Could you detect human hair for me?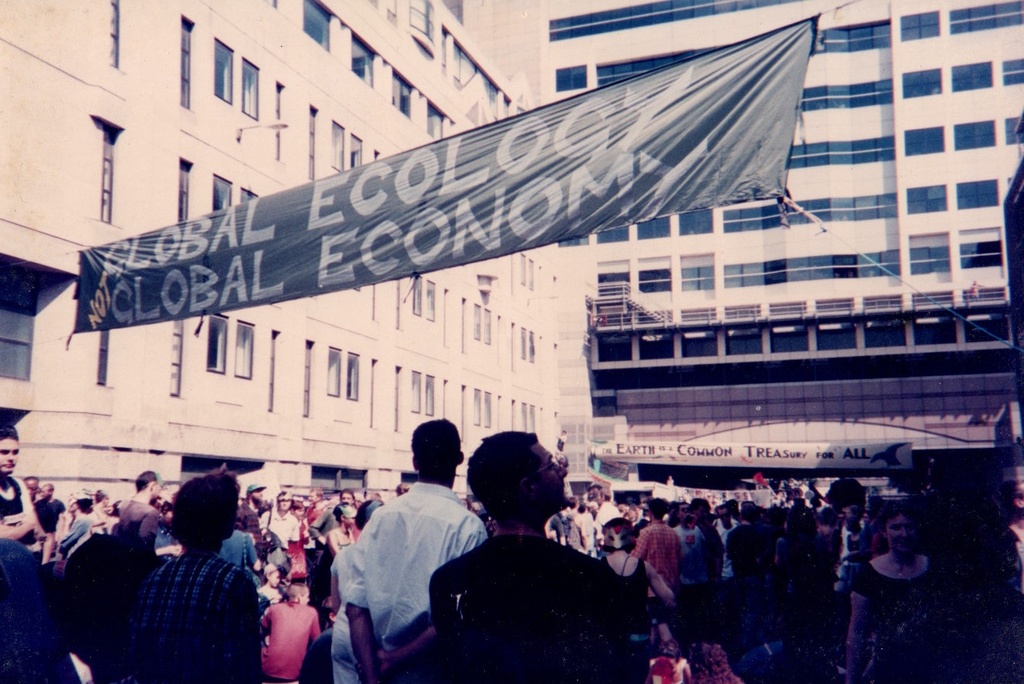
Detection result: 649/497/668/523.
